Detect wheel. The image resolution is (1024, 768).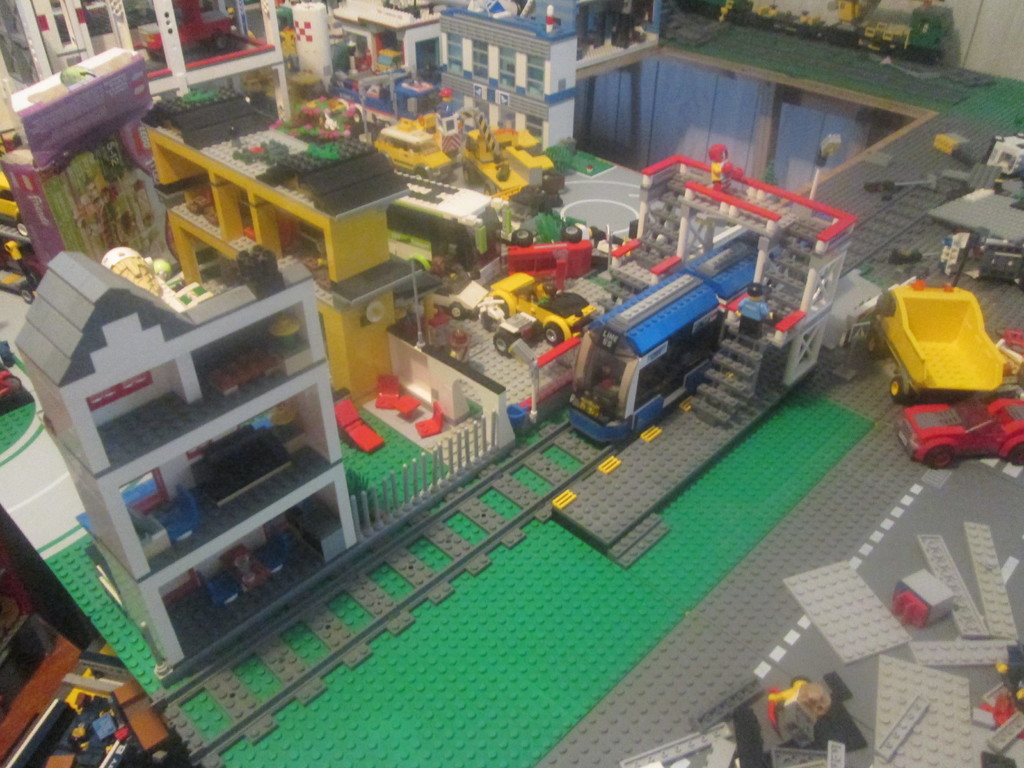
[left=449, top=303, right=464, bottom=317].
